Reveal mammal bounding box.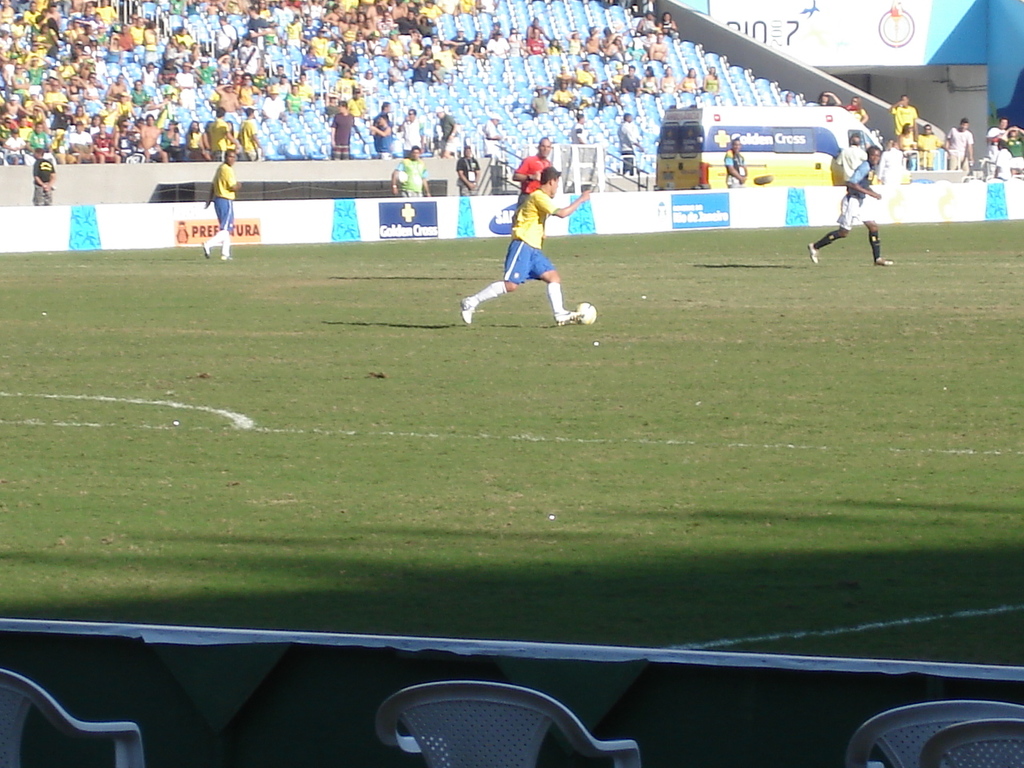
Revealed: 551/79/579/108.
